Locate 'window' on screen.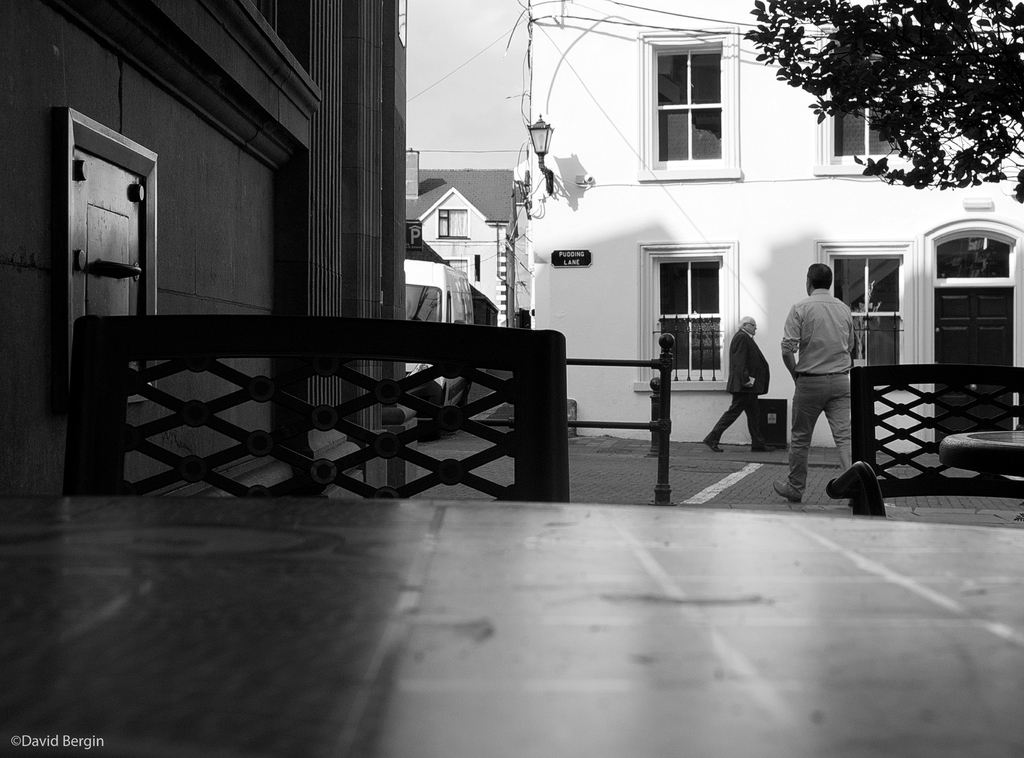
On screen at <region>824, 250, 906, 374</region>.
